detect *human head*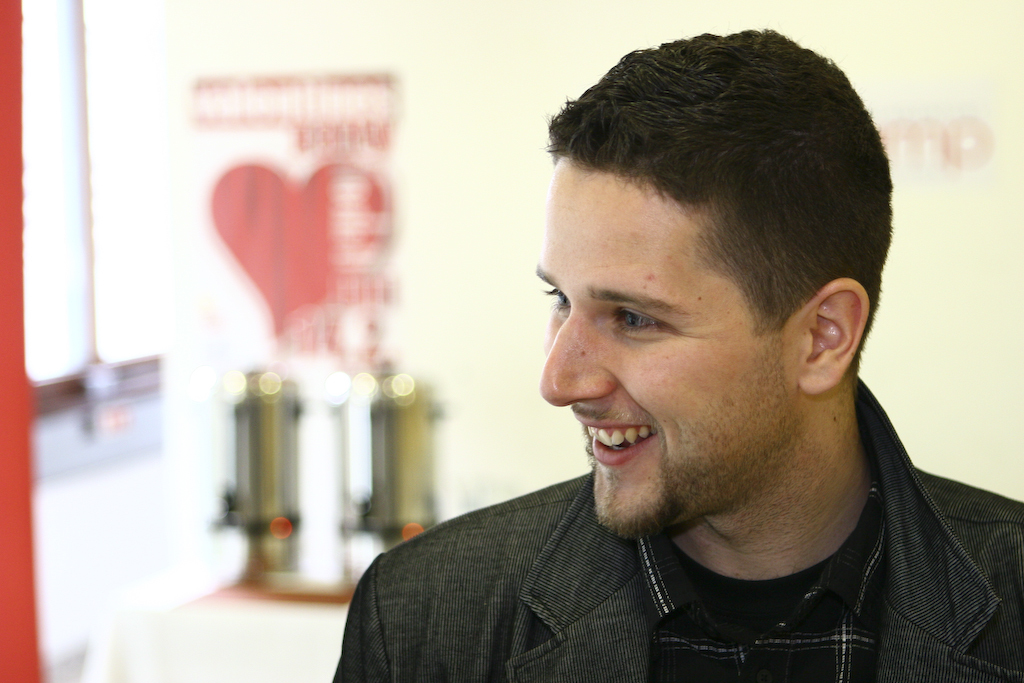
box(528, 124, 891, 542)
